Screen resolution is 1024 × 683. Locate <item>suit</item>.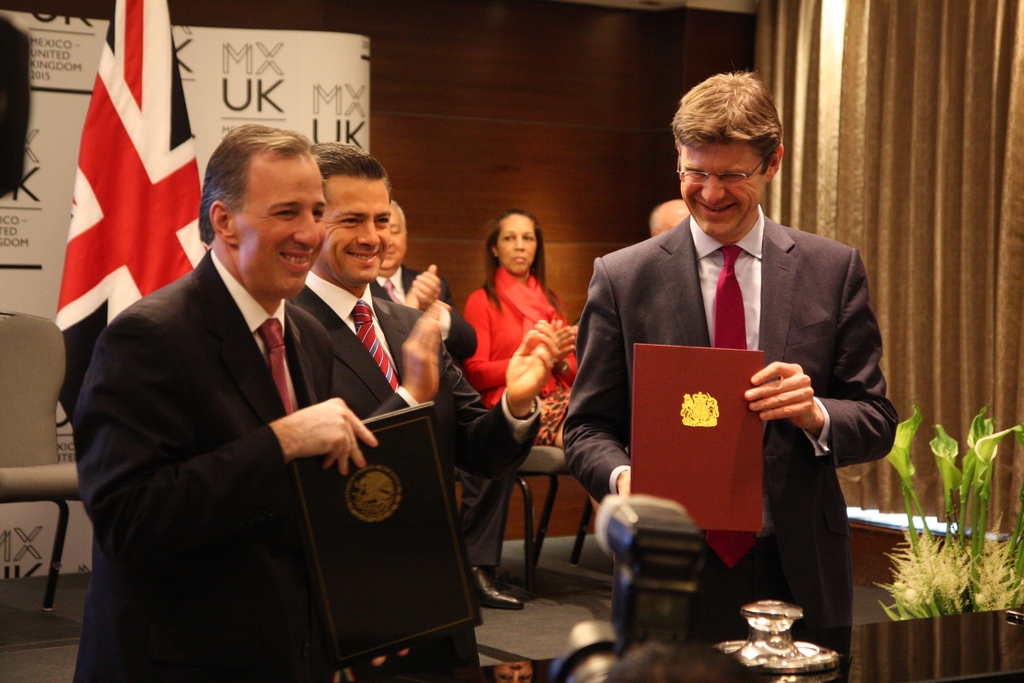
{"left": 78, "top": 124, "right": 391, "bottom": 681}.
